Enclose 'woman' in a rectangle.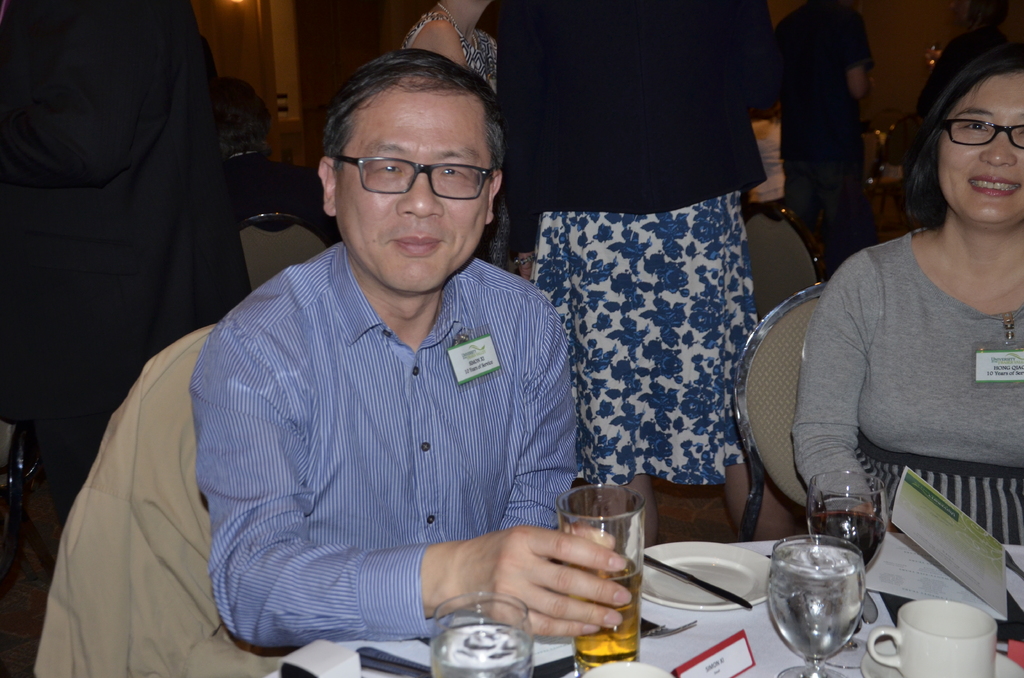
<bbox>780, 49, 1020, 586</bbox>.
